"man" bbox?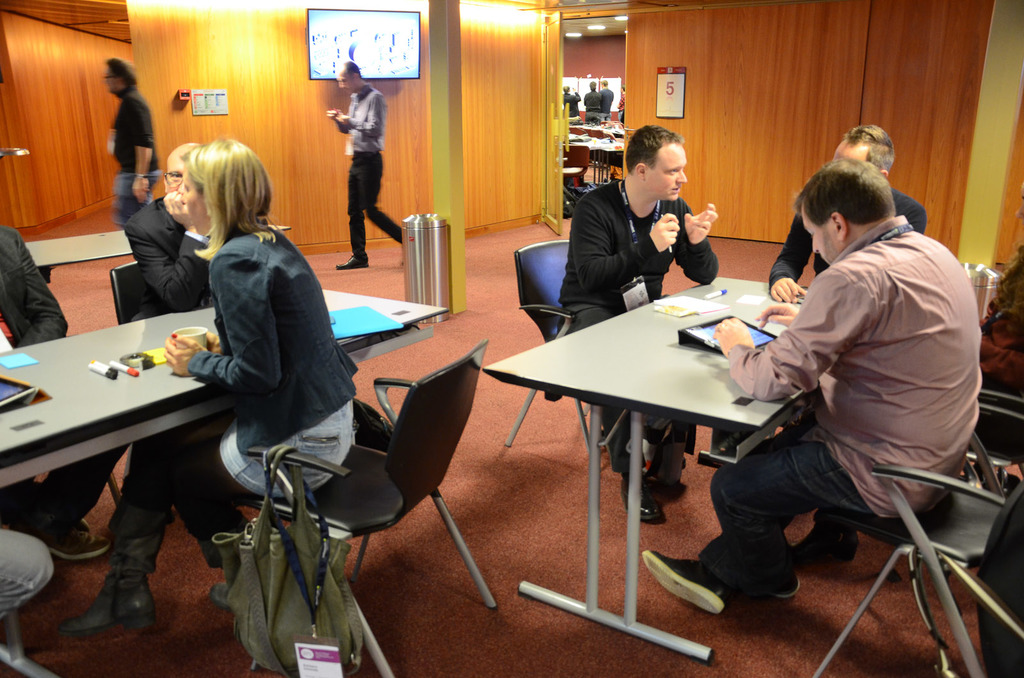
rect(101, 123, 218, 322)
